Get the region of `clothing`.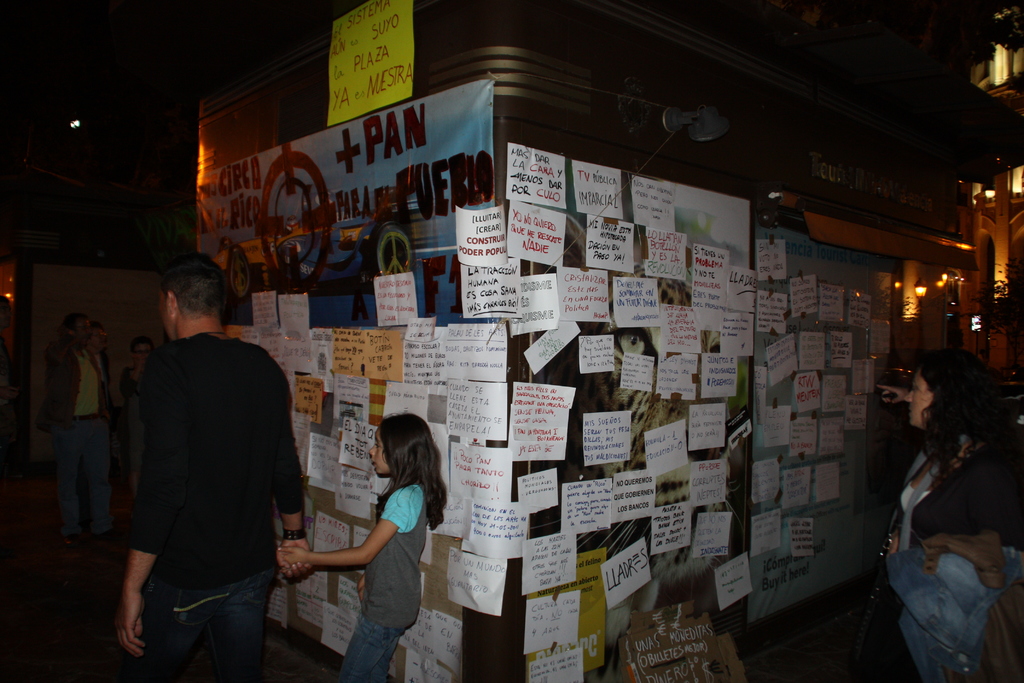
[43,338,109,549].
